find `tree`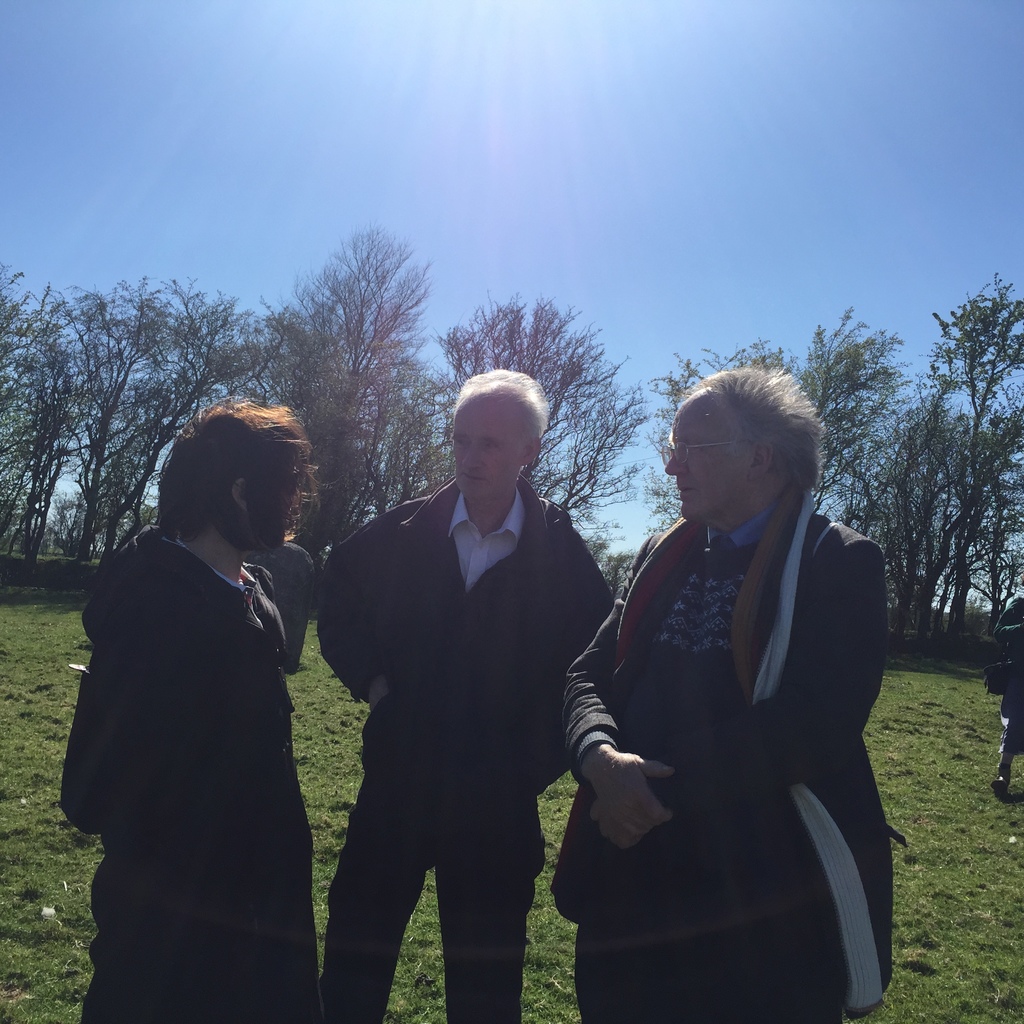
region(424, 288, 684, 540)
